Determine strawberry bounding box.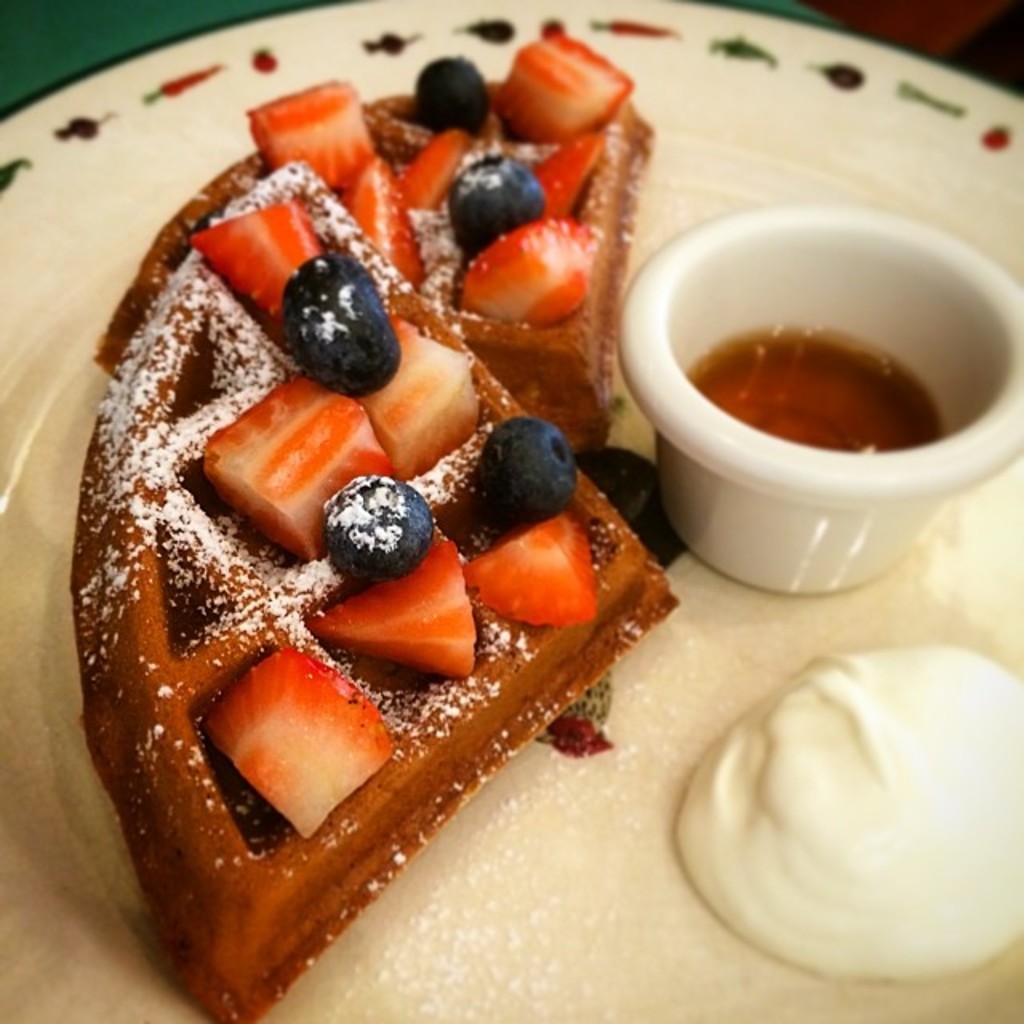
Determined: 346, 306, 491, 482.
